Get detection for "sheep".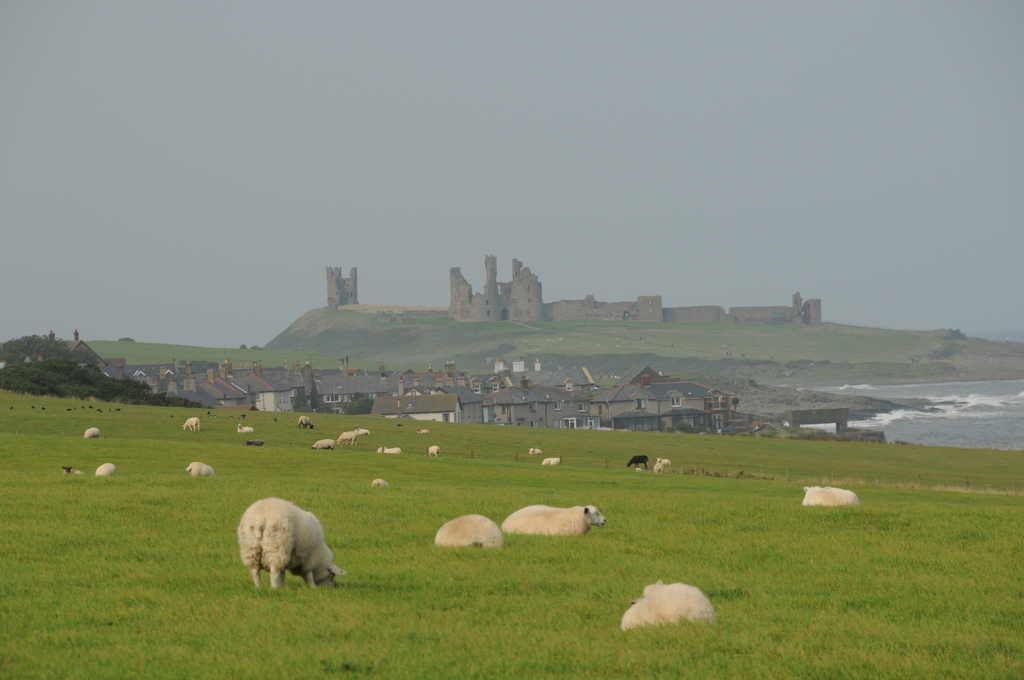
Detection: 342/429/358/444.
